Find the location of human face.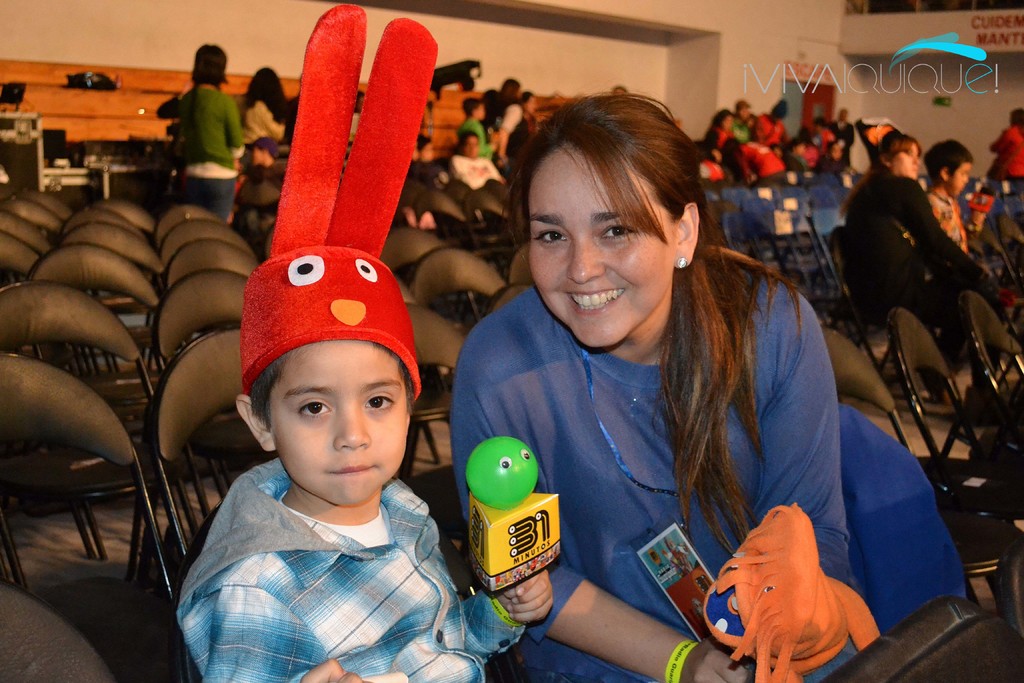
Location: detection(464, 137, 477, 157).
